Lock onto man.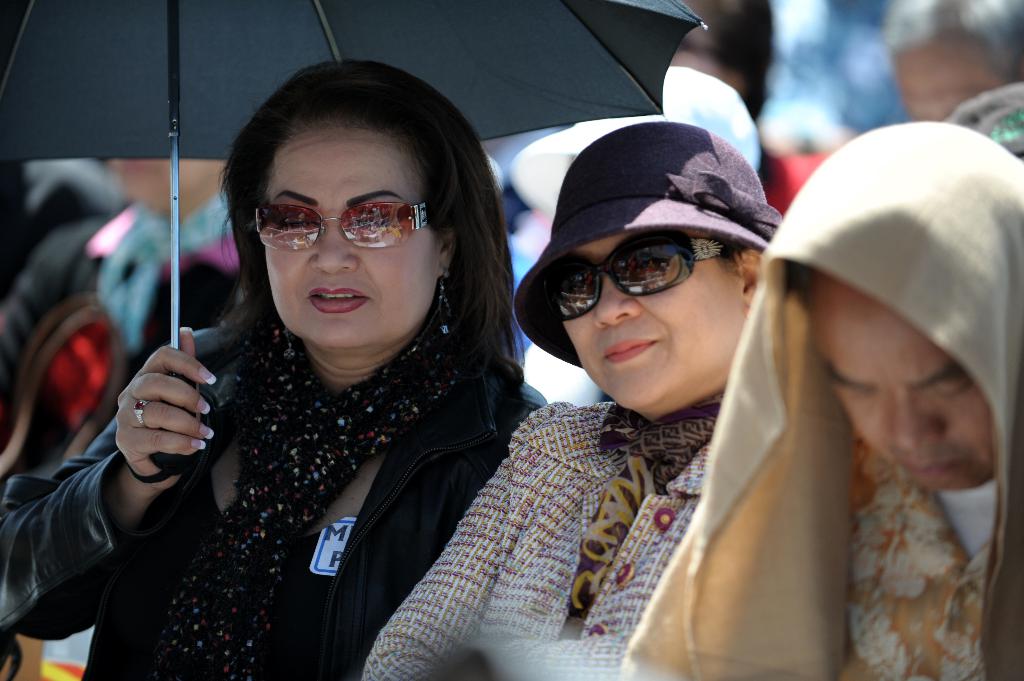
Locked: box(881, 0, 1023, 123).
